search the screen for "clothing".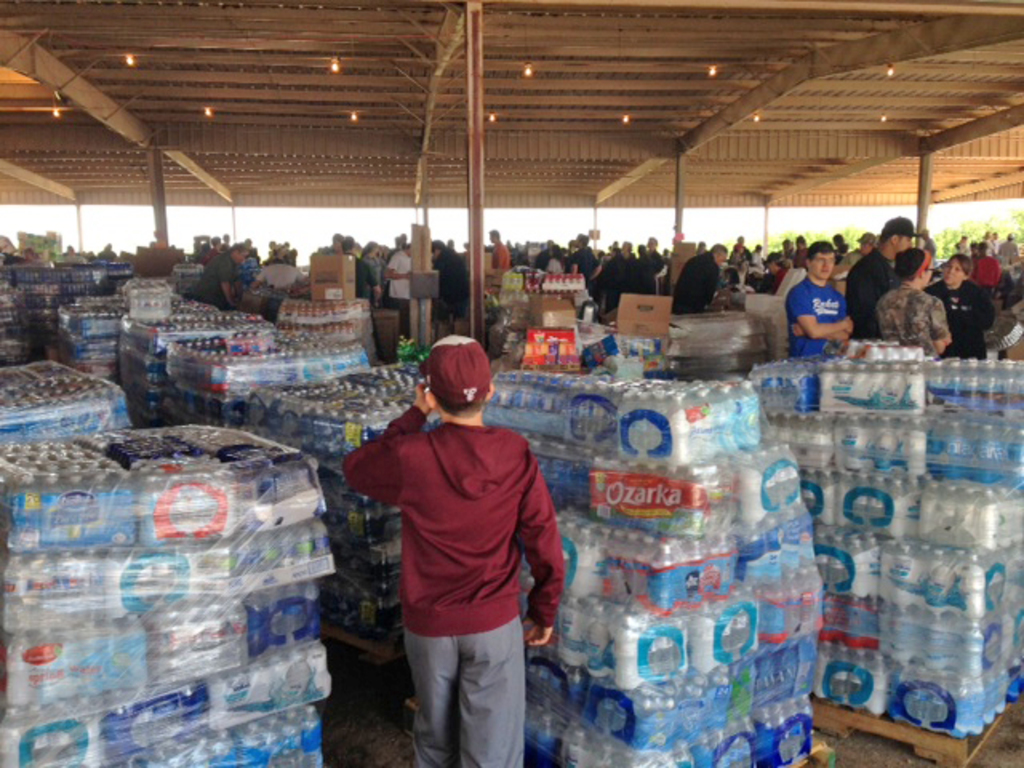
Found at 923/272/995/357.
